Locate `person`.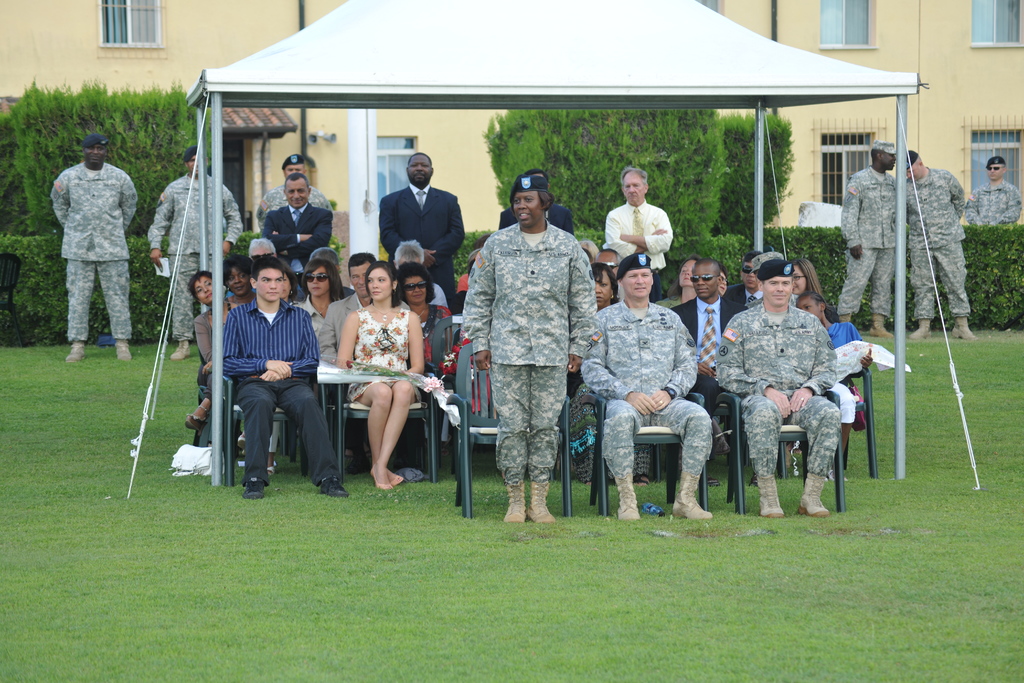
Bounding box: {"x1": 961, "y1": 152, "x2": 1023, "y2": 226}.
